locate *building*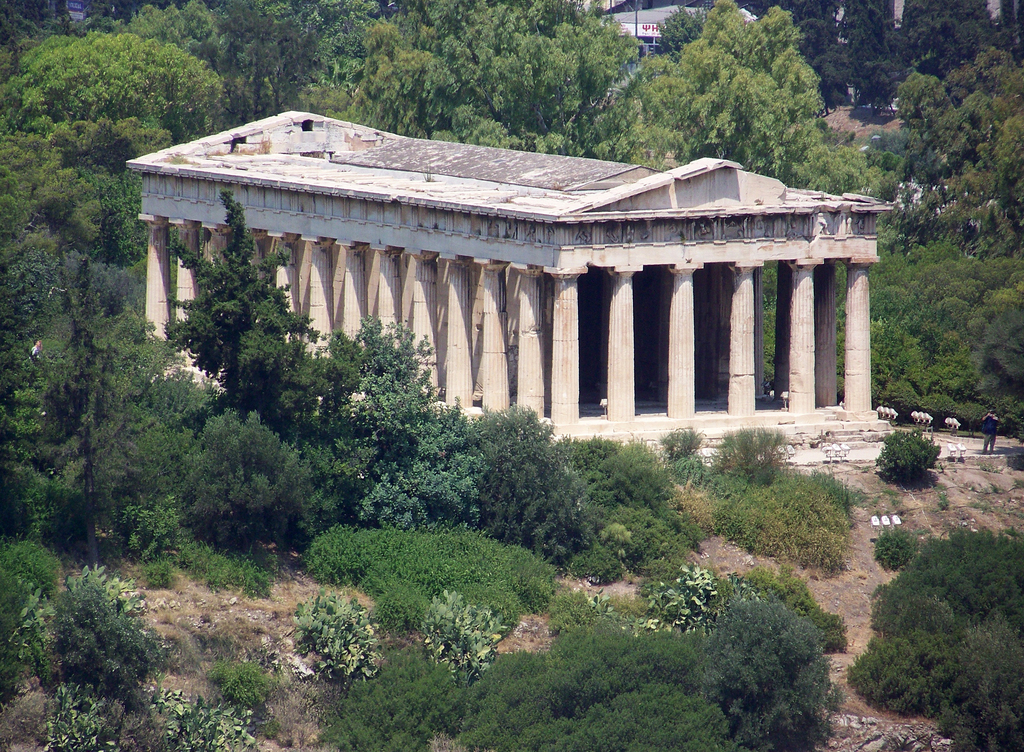
detection(126, 99, 898, 435)
